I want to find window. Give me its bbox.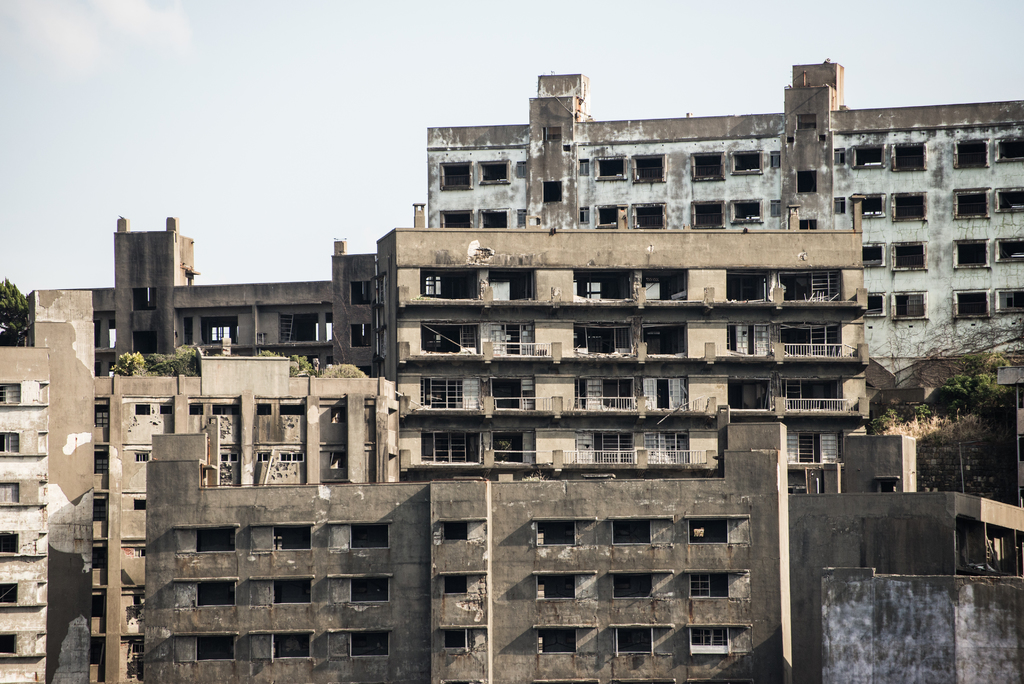
[left=892, top=289, right=929, bottom=322].
